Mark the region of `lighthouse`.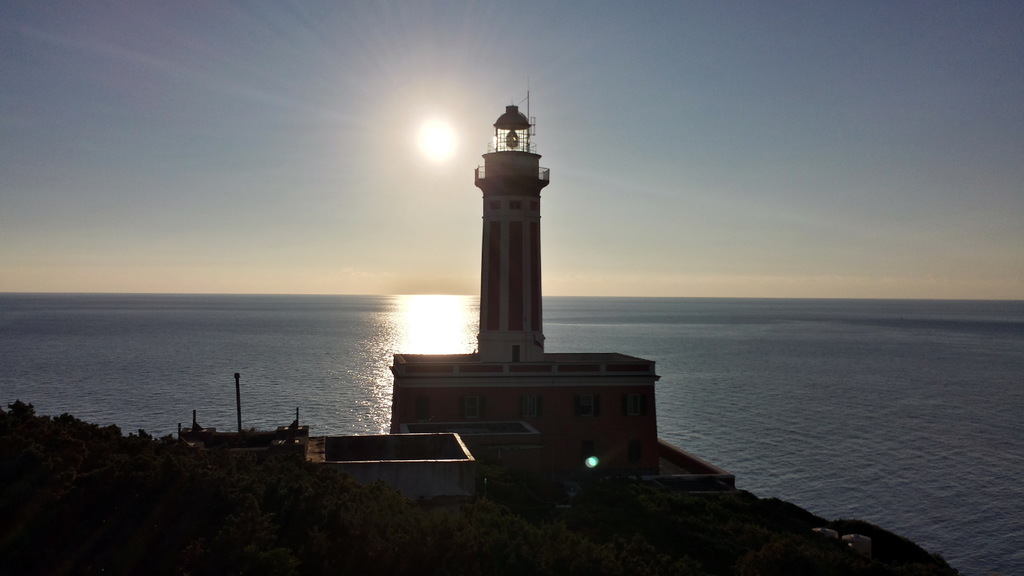
Region: [left=388, top=79, right=659, bottom=475].
